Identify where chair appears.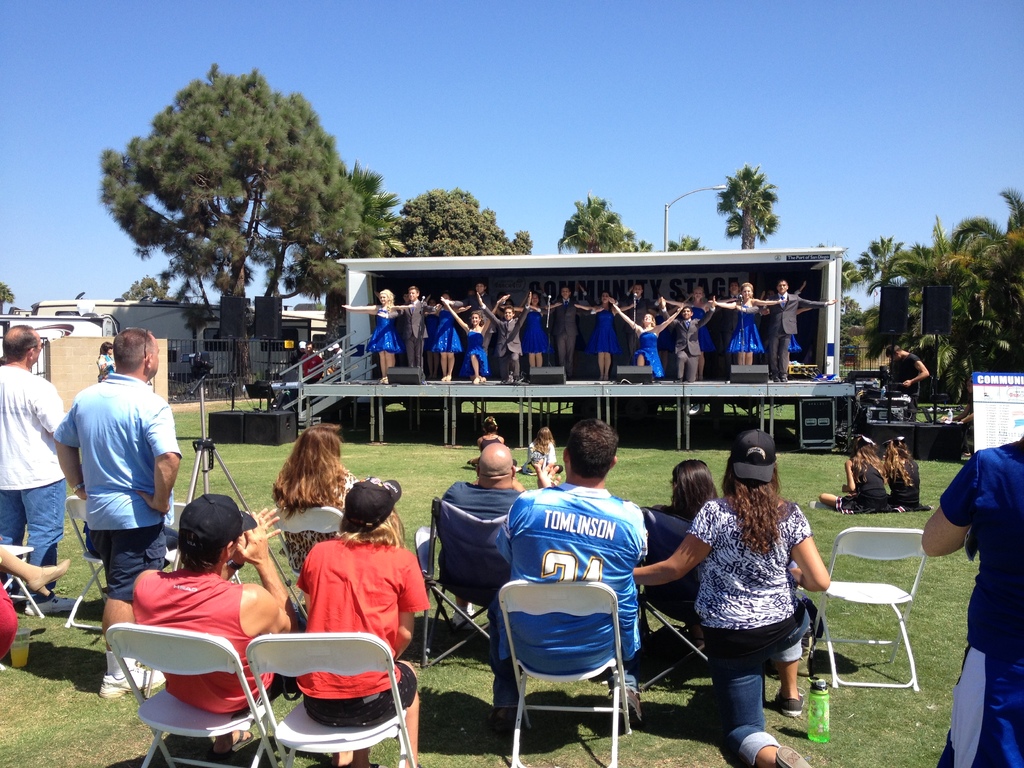
Appears at box(416, 495, 513, 671).
